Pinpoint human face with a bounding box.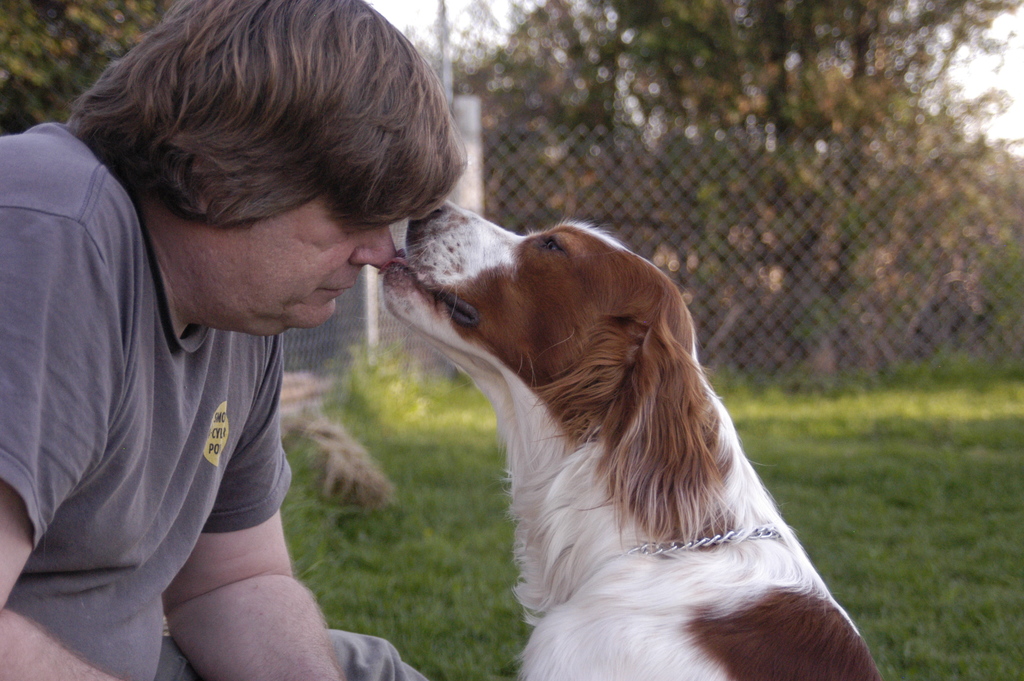
<box>207,190,399,338</box>.
